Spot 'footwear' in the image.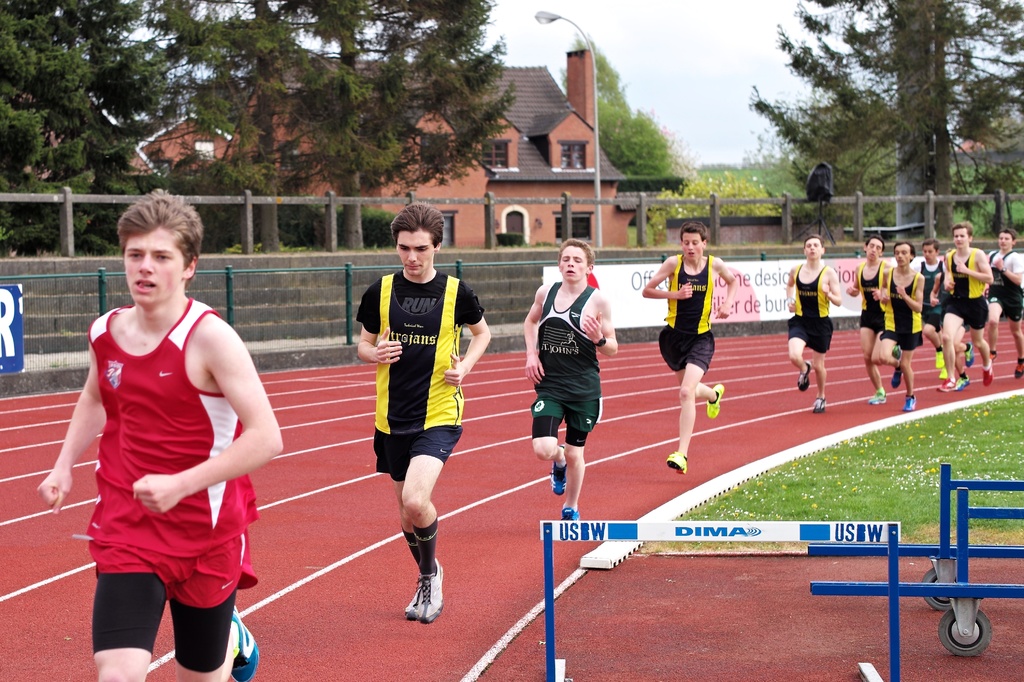
'footwear' found at x1=404, y1=594, x2=419, y2=620.
